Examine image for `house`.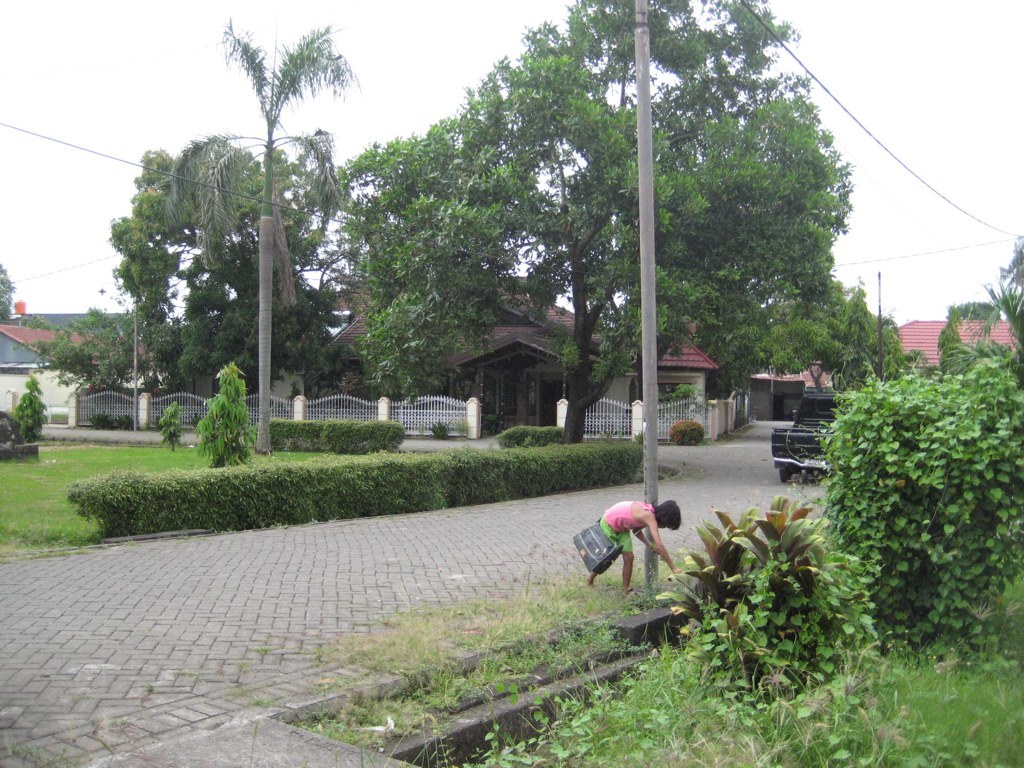
Examination result: (left=889, top=312, right=1023, bottom=374).
